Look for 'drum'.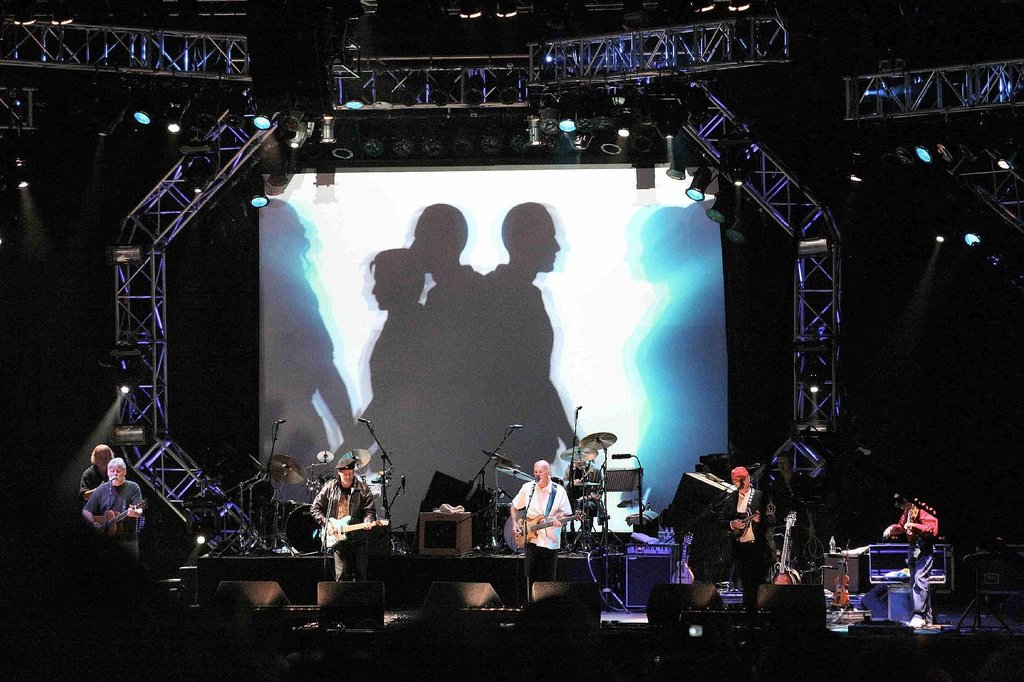
Found: [x1=549, y1=479, x2=564, y2=488].
